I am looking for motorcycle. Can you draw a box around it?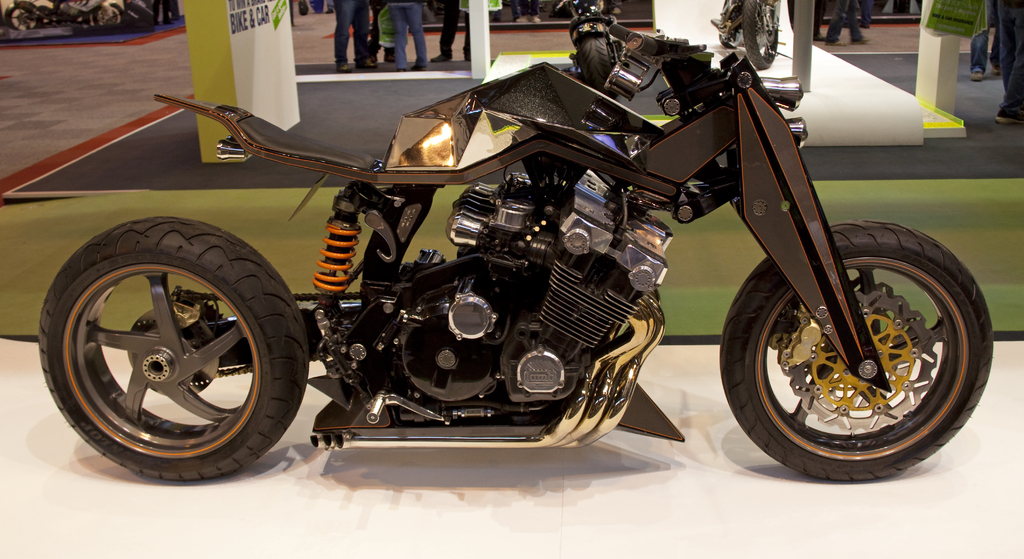
Sure, the bounding box is bbox(556, 1, 629, 101).
